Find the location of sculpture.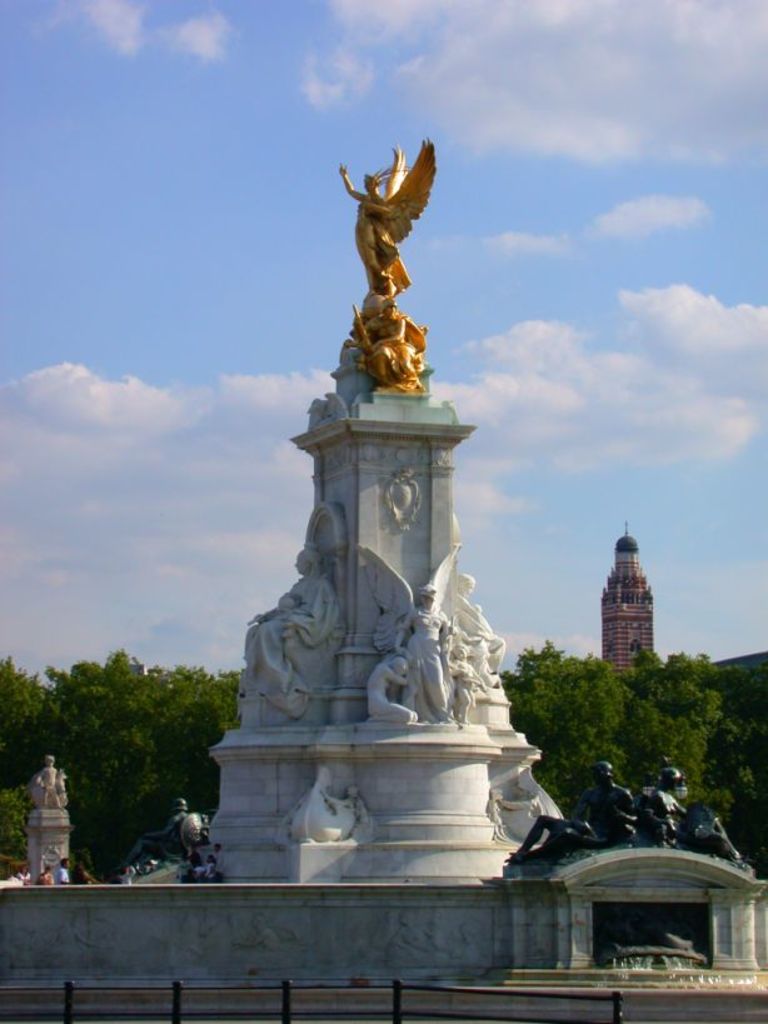
Location: region(323, 128, 452, 406).
